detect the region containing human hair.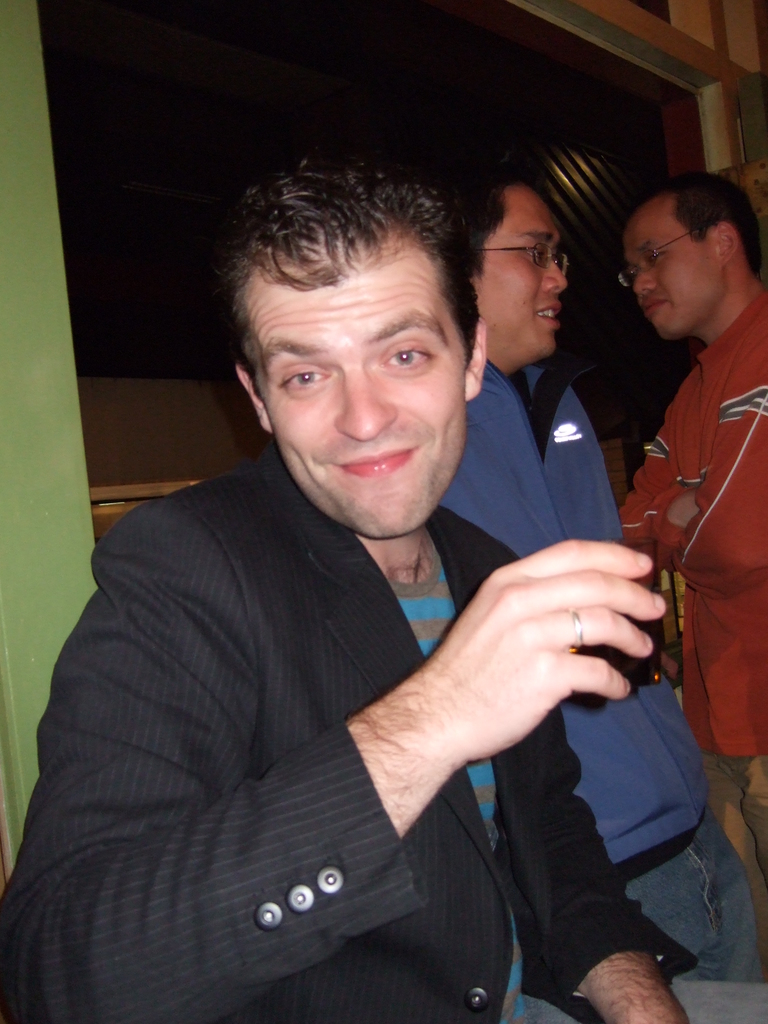
region(224, 159, 487, 388).
